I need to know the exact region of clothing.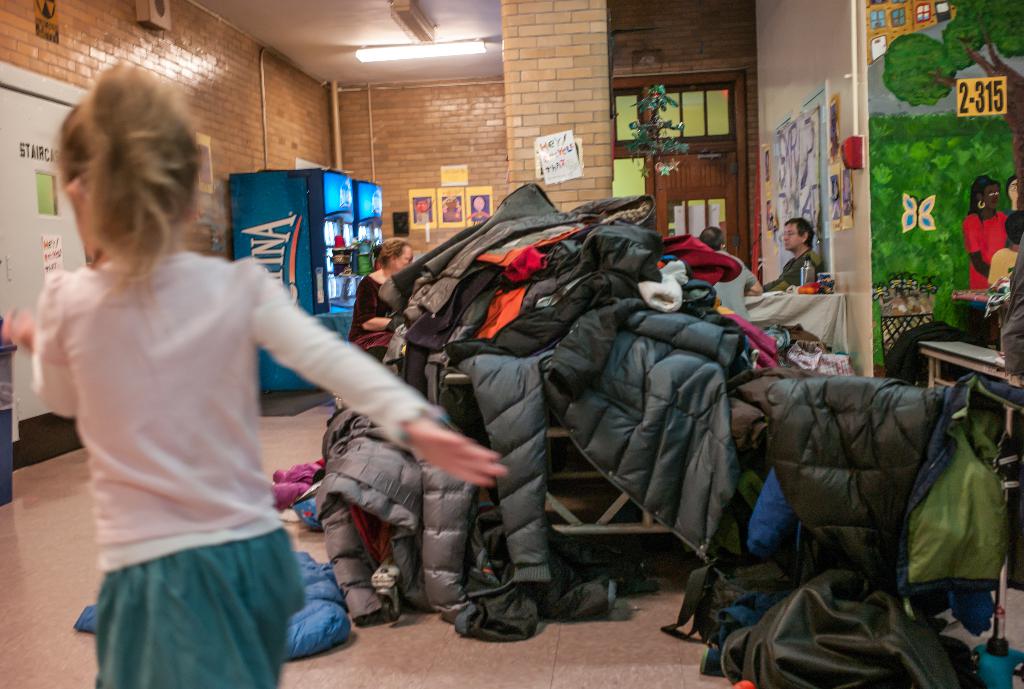
Region: <box>711,248,758,323</box>.
